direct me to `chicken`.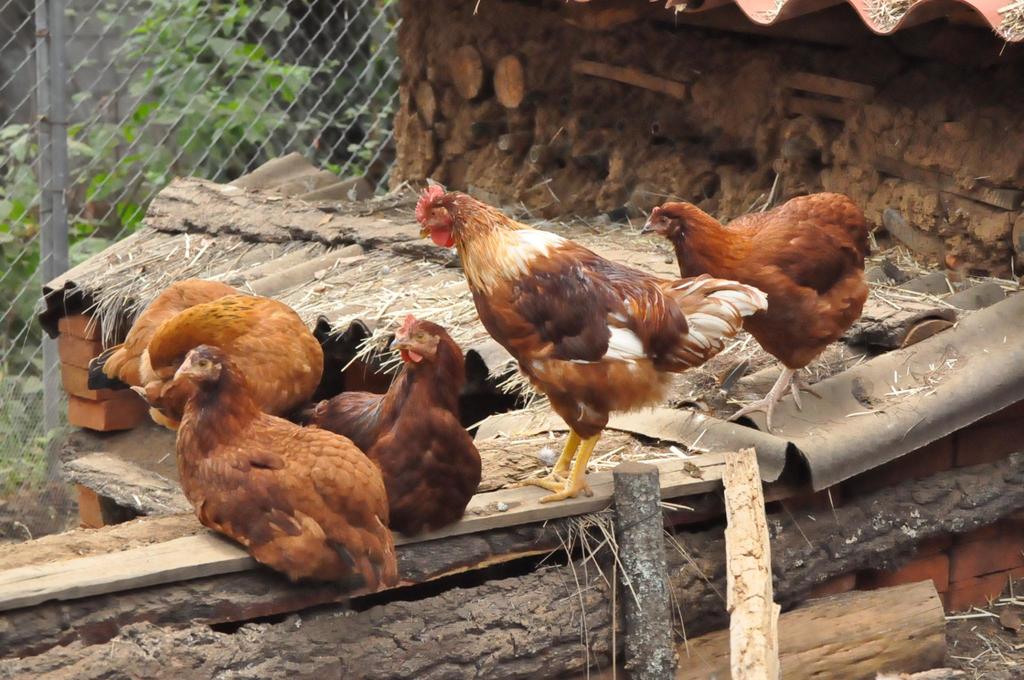
Direction: (x1=305, y1=318, x2=481, y2=533).
